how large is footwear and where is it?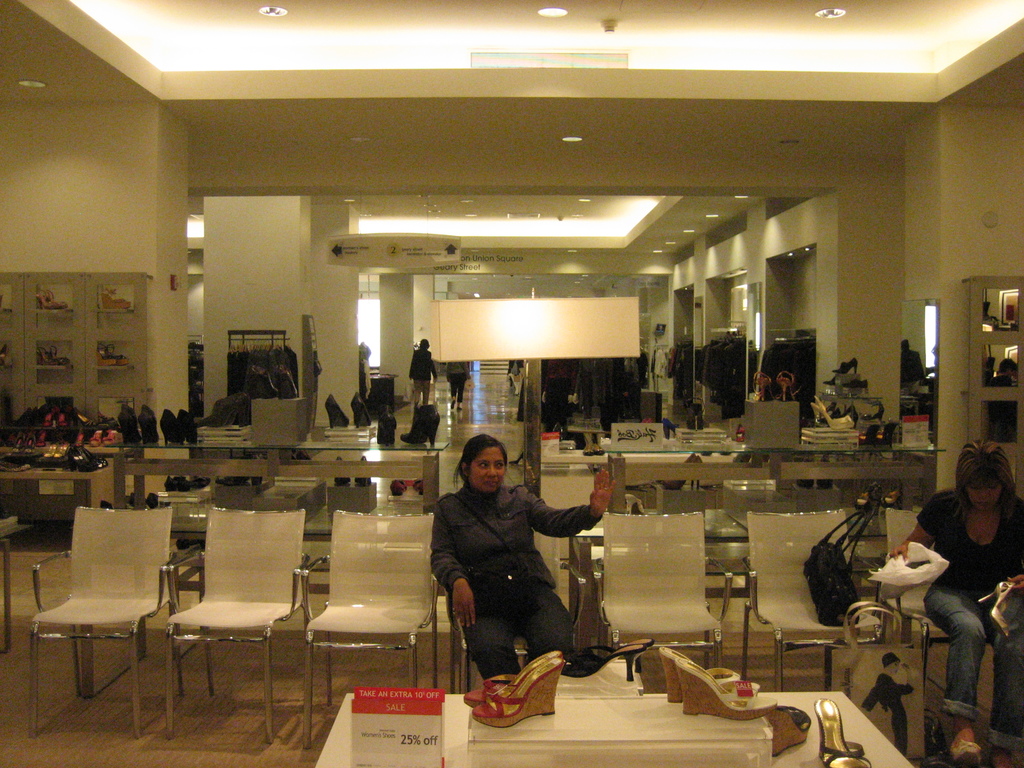
Bounding box: detection(397, 405, 440, 445).
